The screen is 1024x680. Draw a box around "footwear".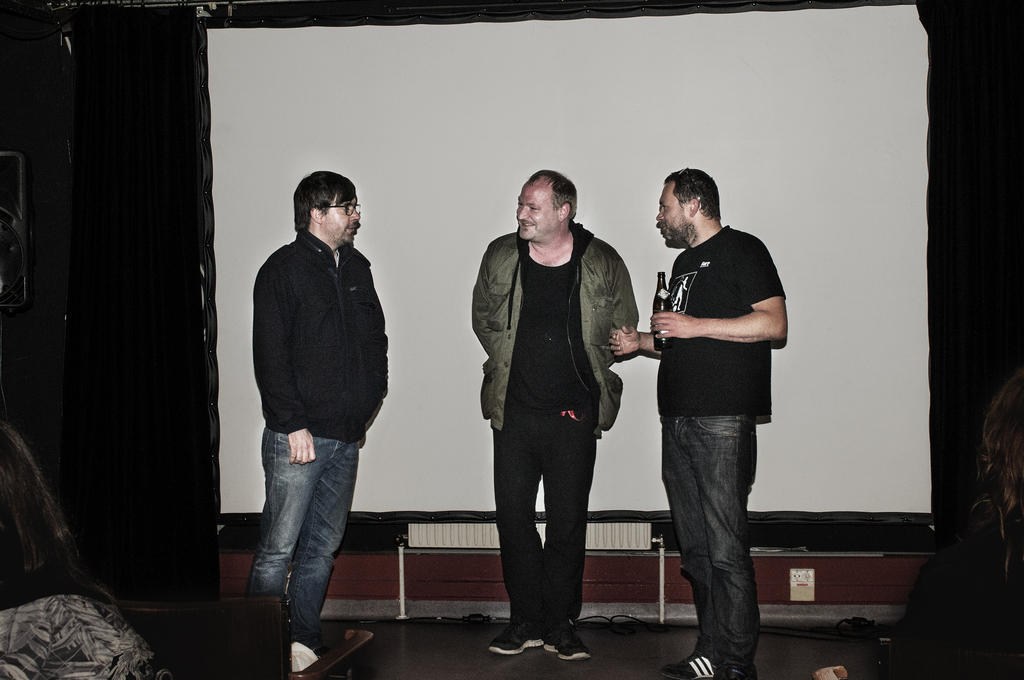
[485,622,547,658].
